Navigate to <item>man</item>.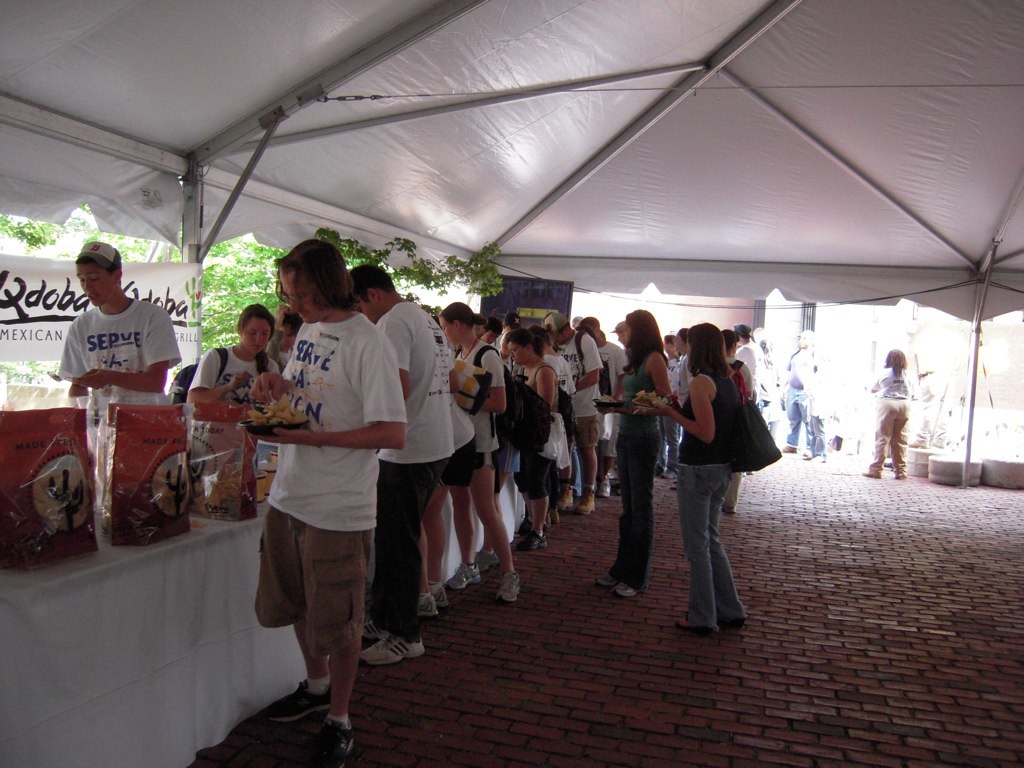
Navigation target: {"x1": 56, "y1": 243, "x2": 184, "y2": 405}.
